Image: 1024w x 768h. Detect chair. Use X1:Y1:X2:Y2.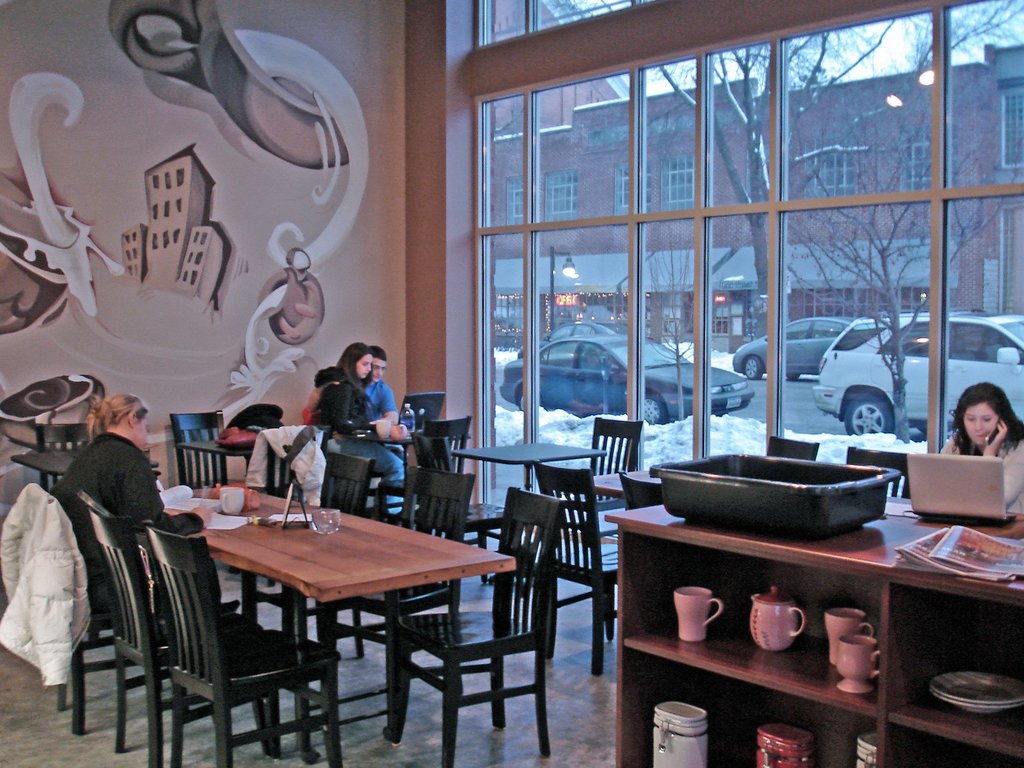
166:410:232:488.
